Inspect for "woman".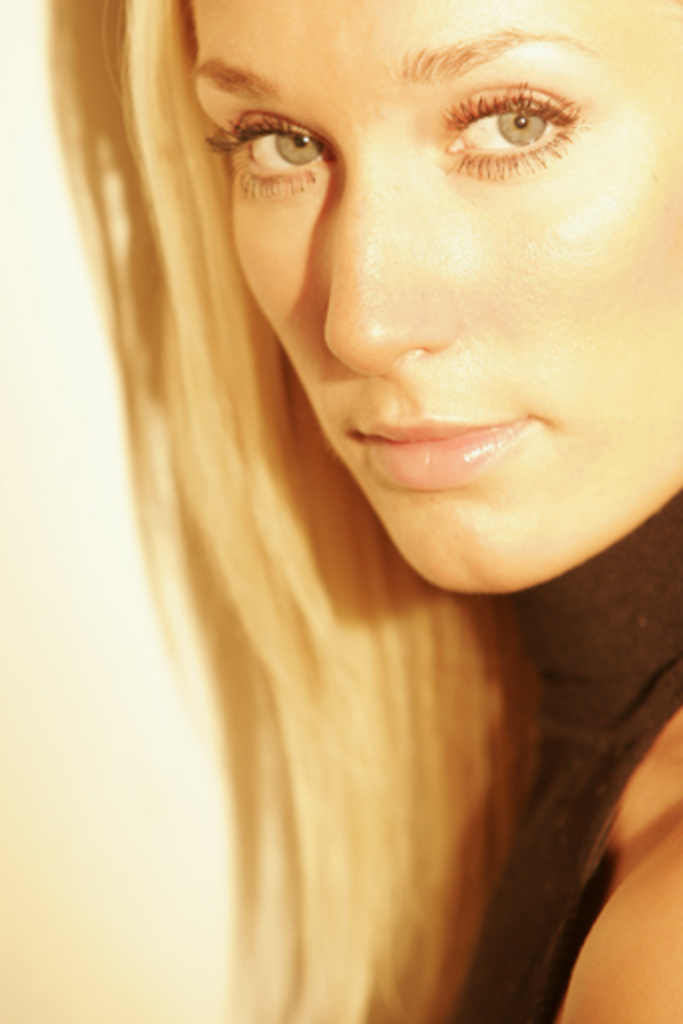
Inspection: left=42, top=0, right=681, bottom=1022.
